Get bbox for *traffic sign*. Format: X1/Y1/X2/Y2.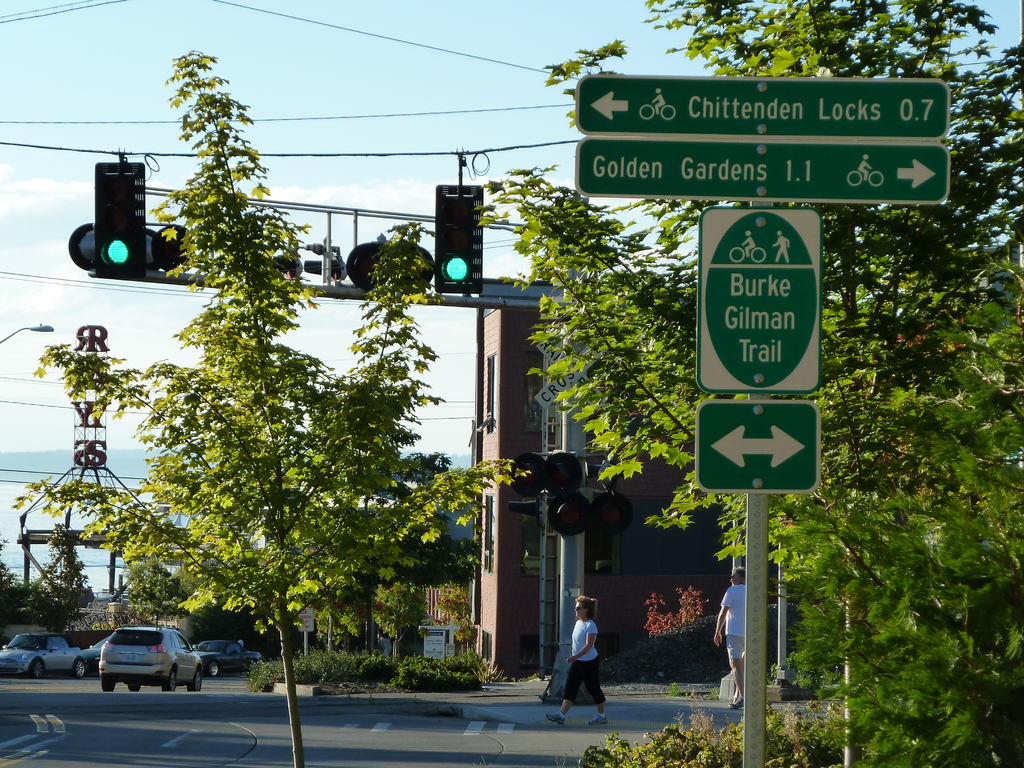
95/157/146/266.
